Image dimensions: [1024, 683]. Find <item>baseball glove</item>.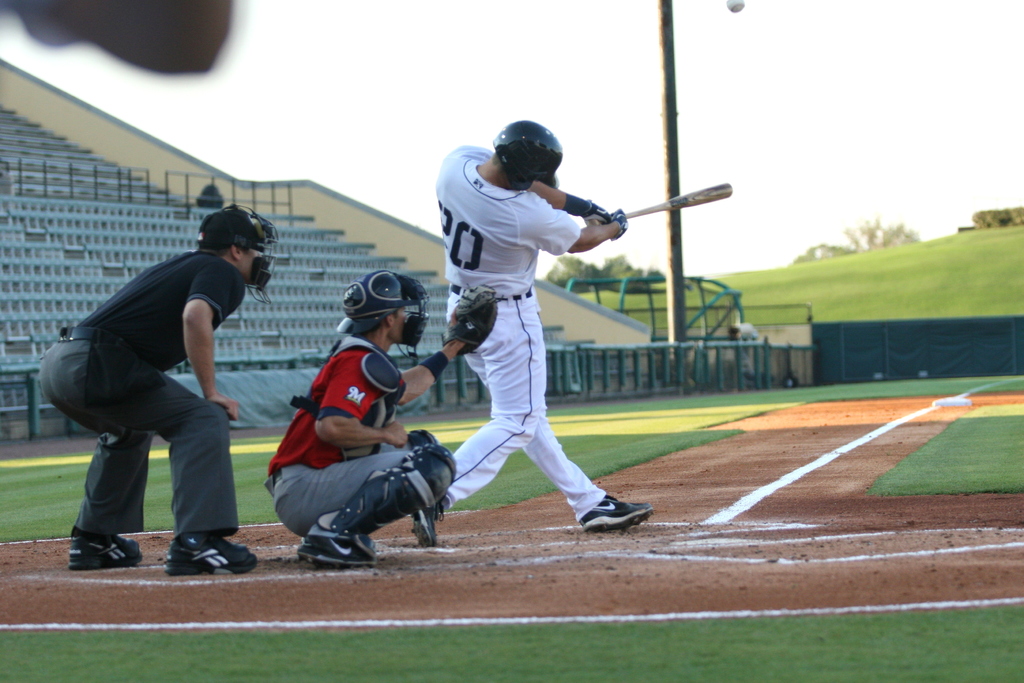
570,193,609,218.
